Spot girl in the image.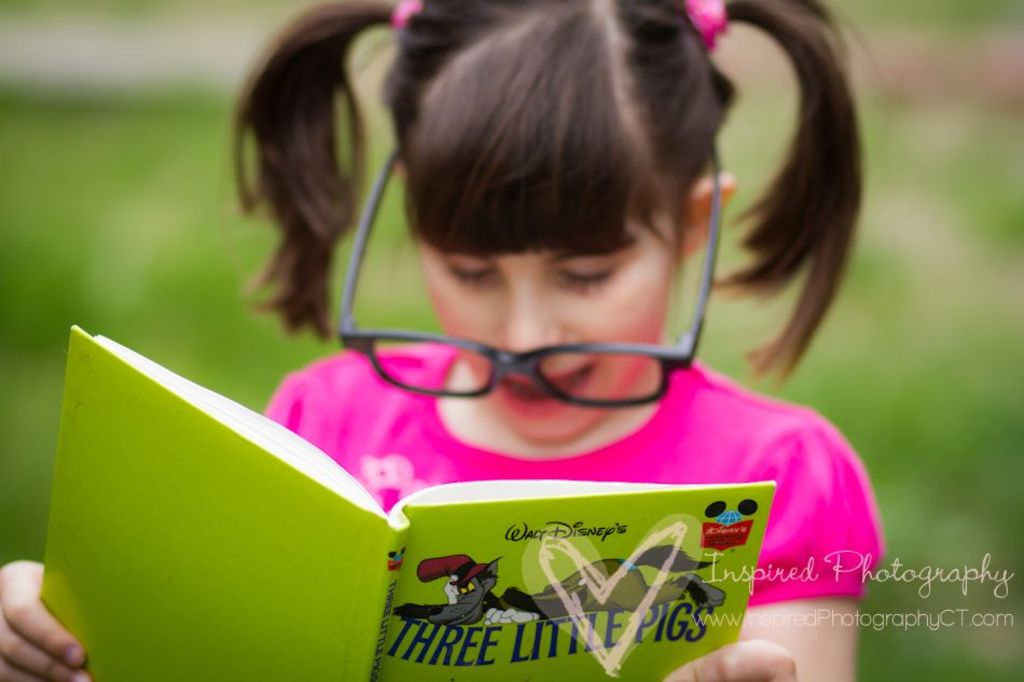
girl found at [0, 0, 888, 681].
